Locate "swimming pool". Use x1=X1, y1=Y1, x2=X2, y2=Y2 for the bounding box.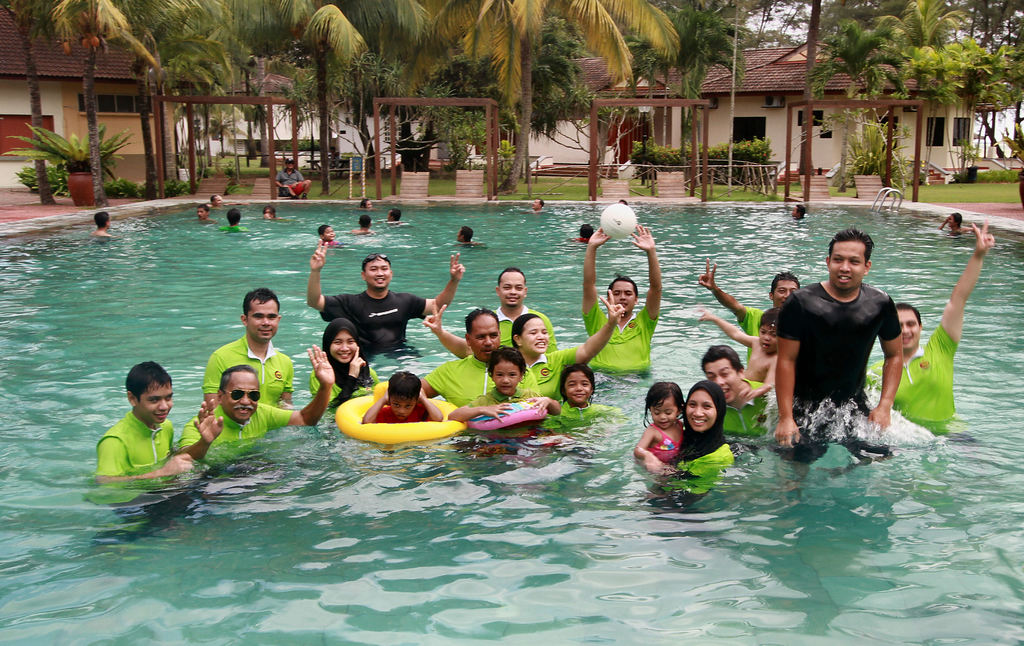
x1=0, y1=202, x2=1023, y2=645.
